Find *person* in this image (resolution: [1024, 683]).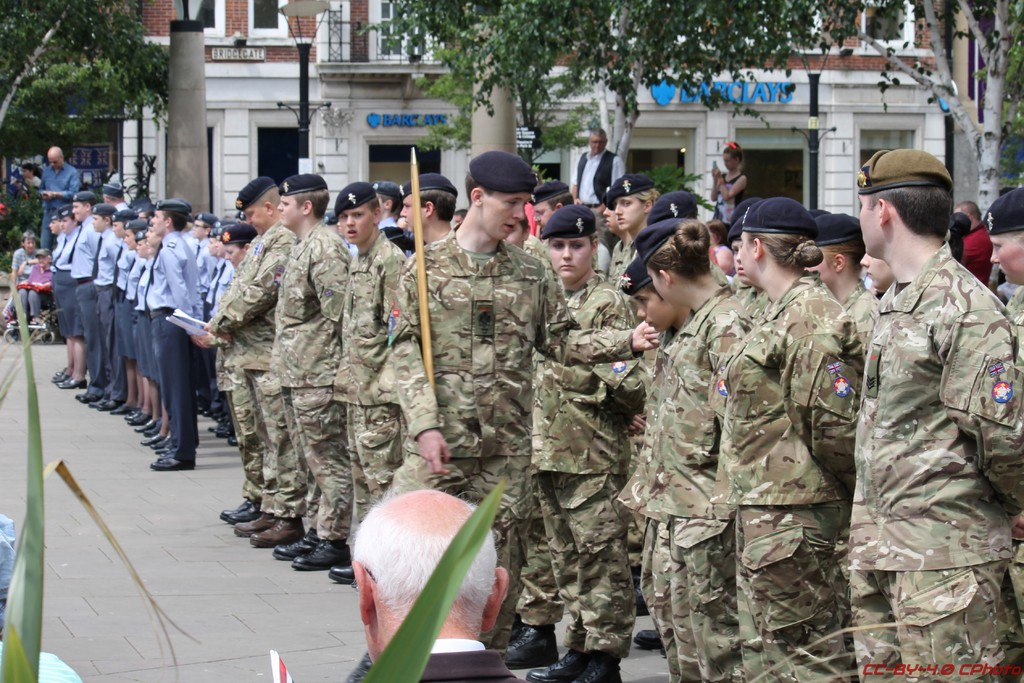
{"x1": 620, "y1": 256, "x2": 688, "y2": 682}.
